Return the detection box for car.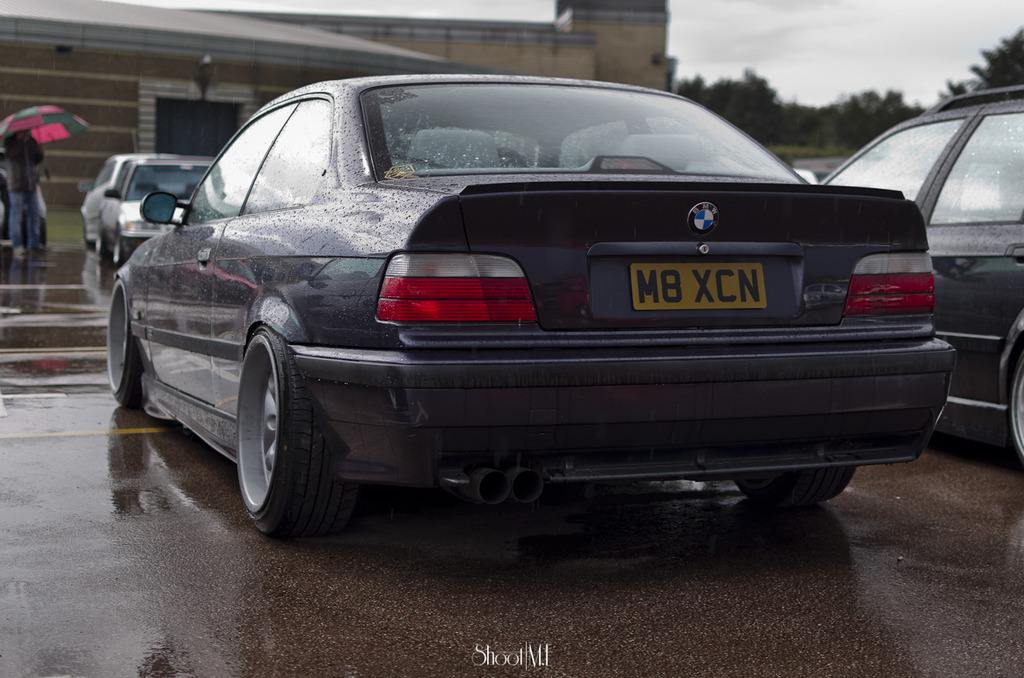
select_region(106, 70, 957, 537).
